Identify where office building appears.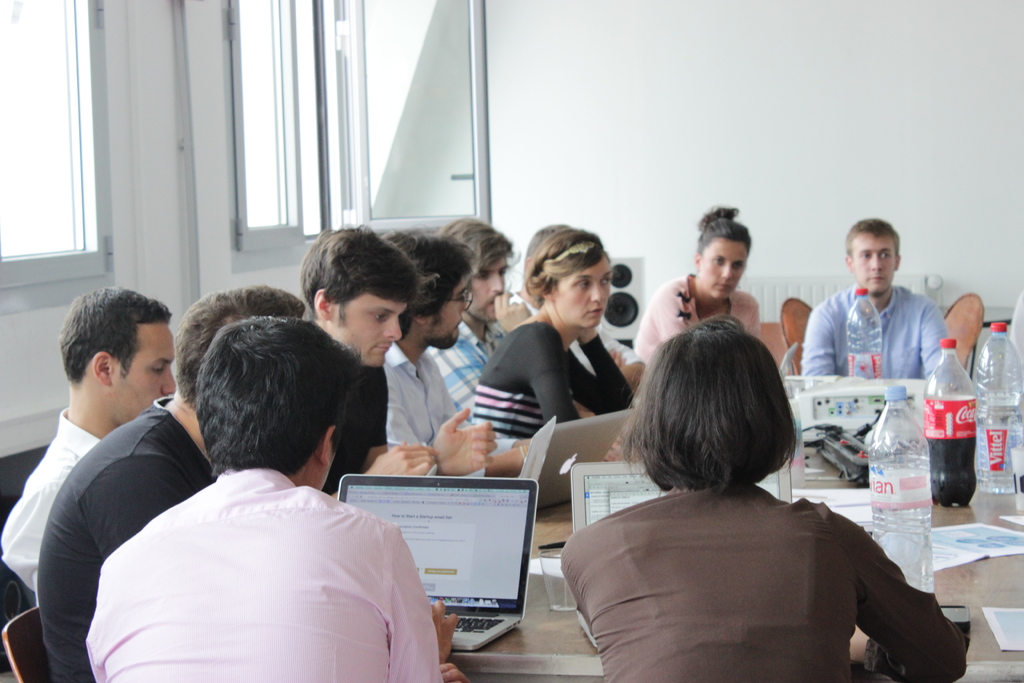
Appears at 0, 0, 1023, 682.
